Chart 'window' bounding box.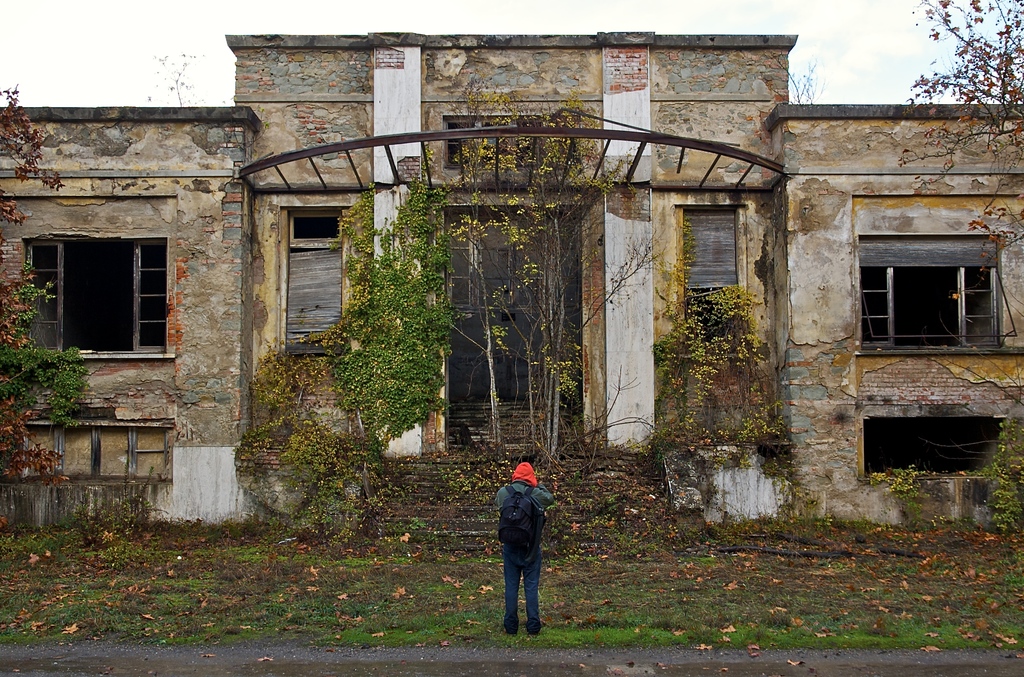
Charted: {"x1": 858, "y1": 236, "x2": 1001, "y2": 359}.
